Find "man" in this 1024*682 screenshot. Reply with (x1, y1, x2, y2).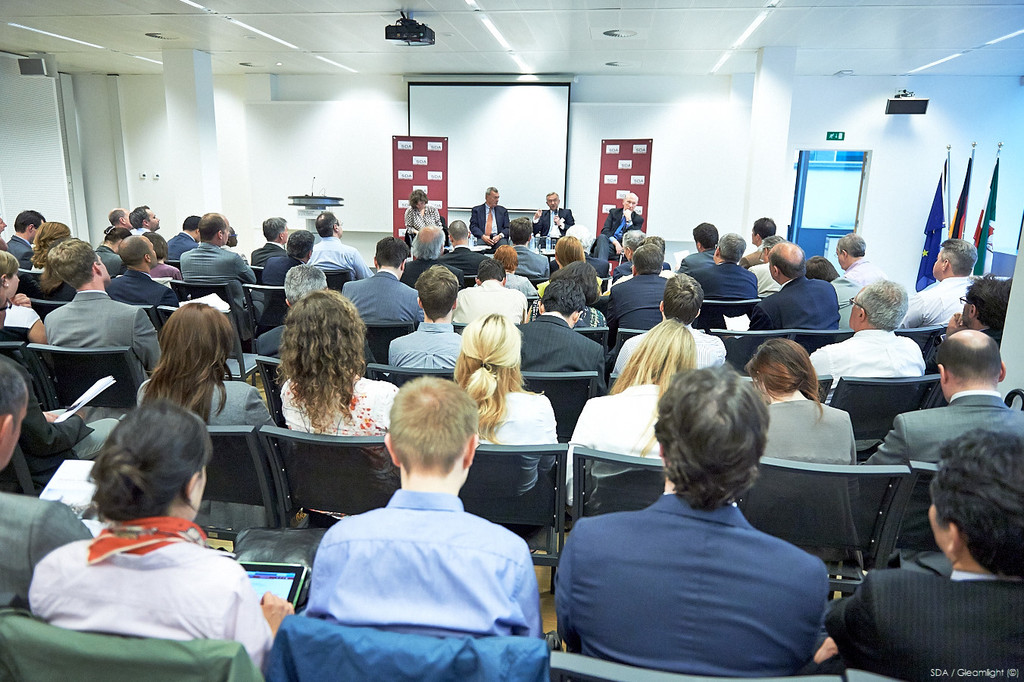
(287, 224, 309, 253).
